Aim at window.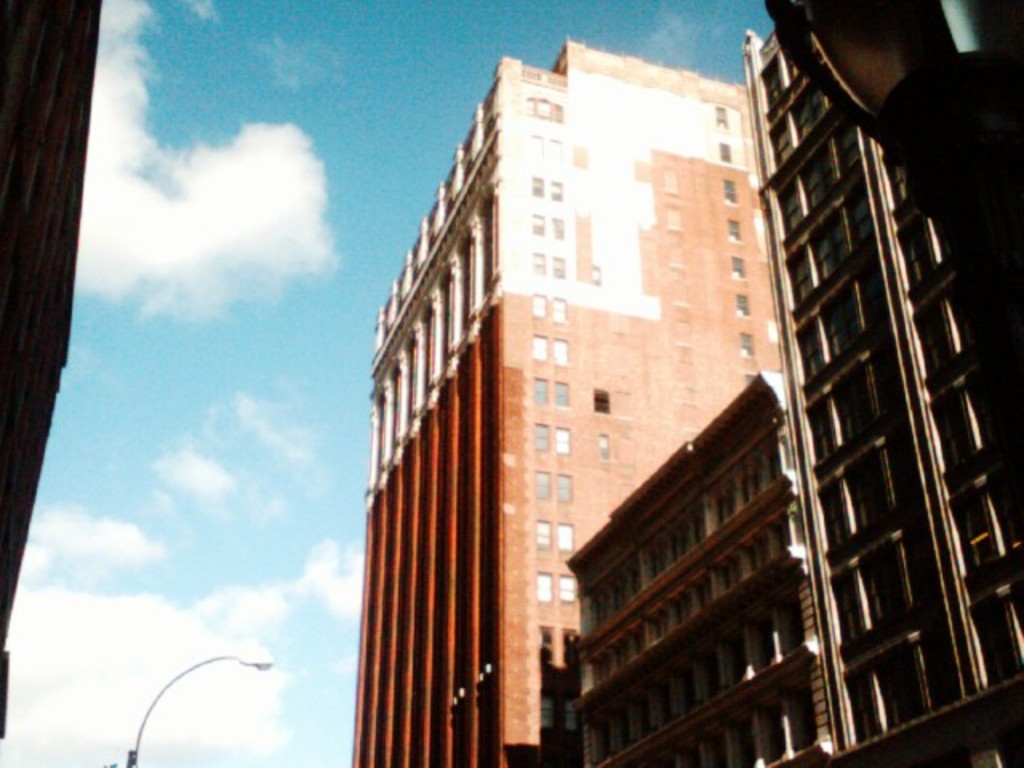
Aimed at crop(824, 483, 842, 546).
